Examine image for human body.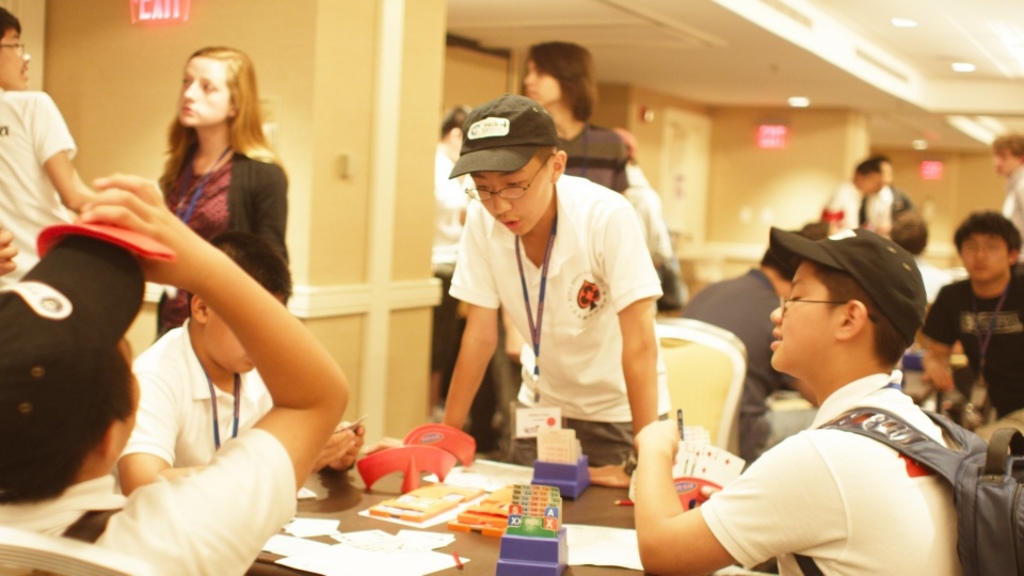
Examination result: (left=929, top=265, right=1023, bottom=479).
